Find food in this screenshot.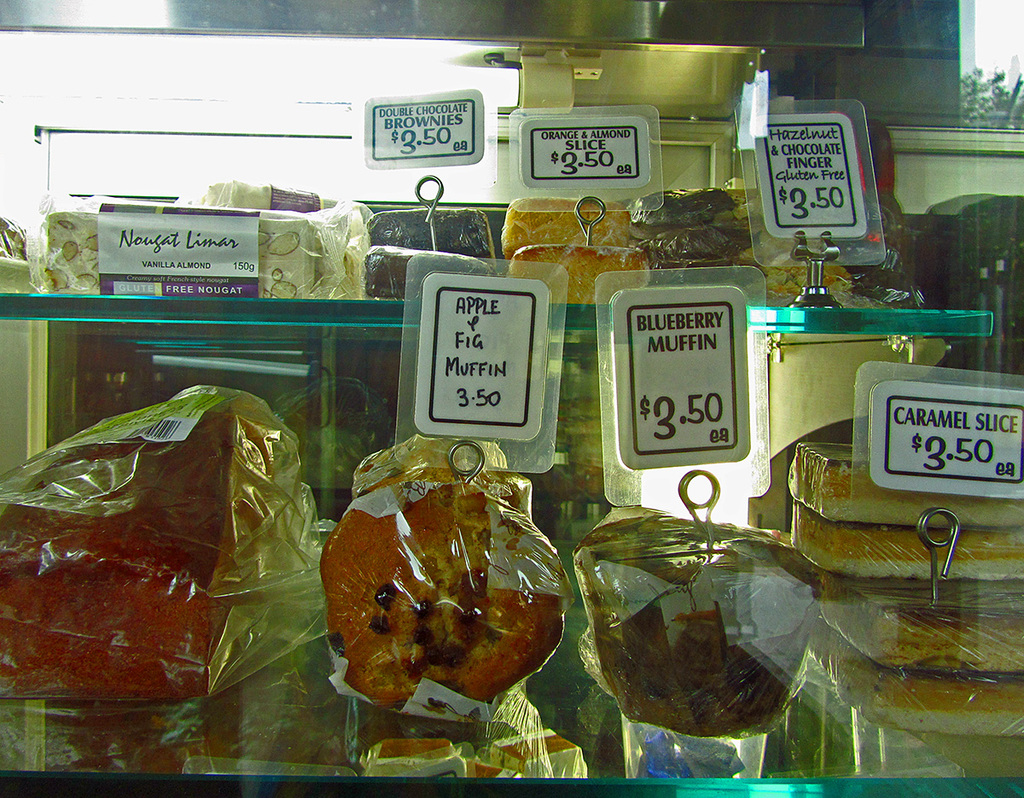
The bounding box for food is [825,574,1023,678].
